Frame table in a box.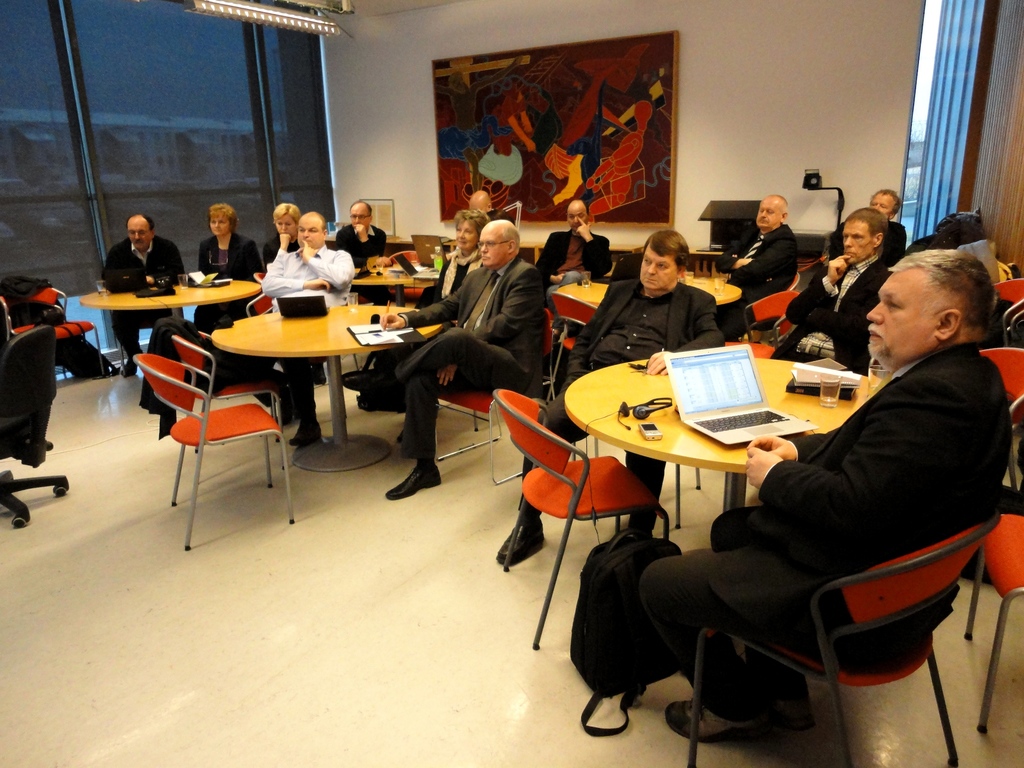
355:269:428:306.
